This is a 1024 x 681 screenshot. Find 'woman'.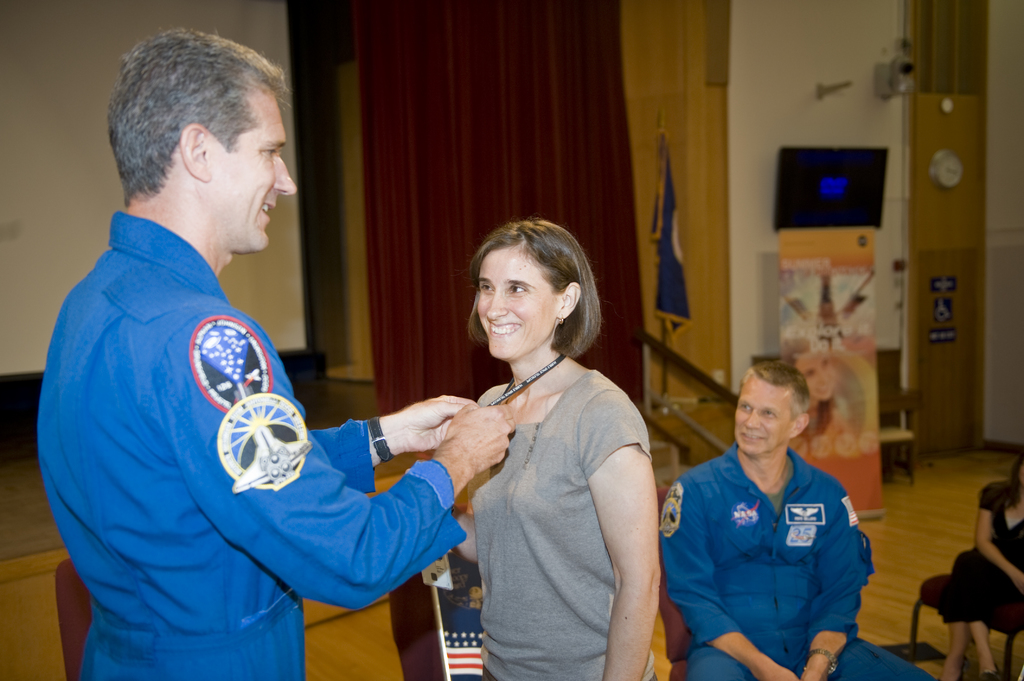
Bounding box: <bbox>938, 452, 1023, 680</bbox>.
